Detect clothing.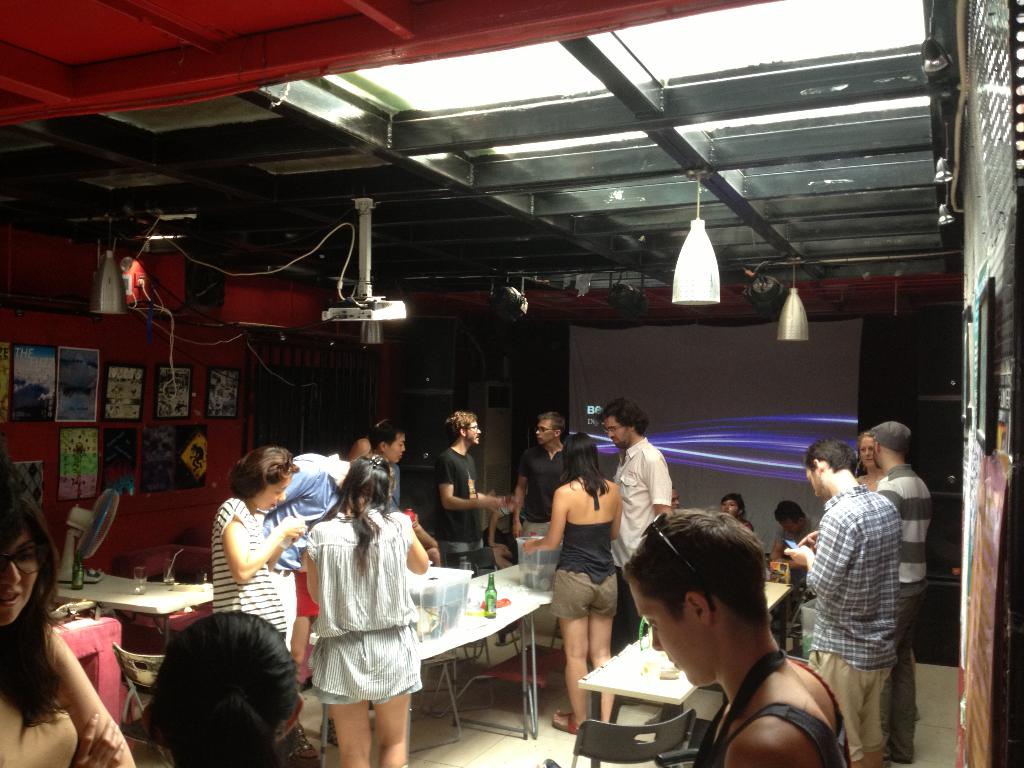
Detected at [801, 494, 907, 749].
